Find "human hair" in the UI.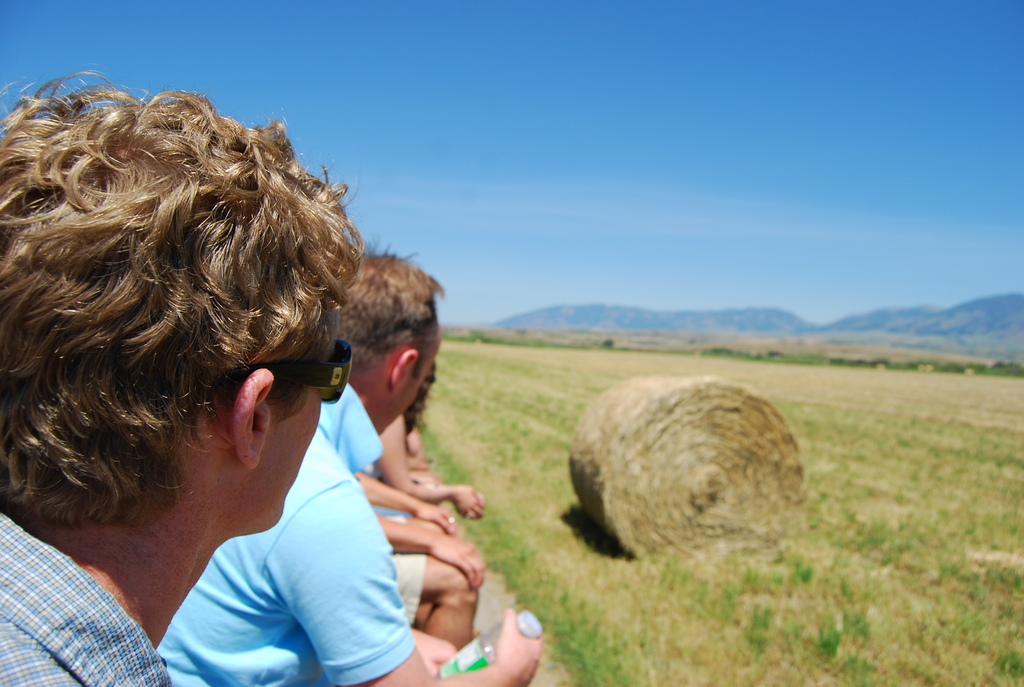
UI element at box=[337, 239, 442, 369].
